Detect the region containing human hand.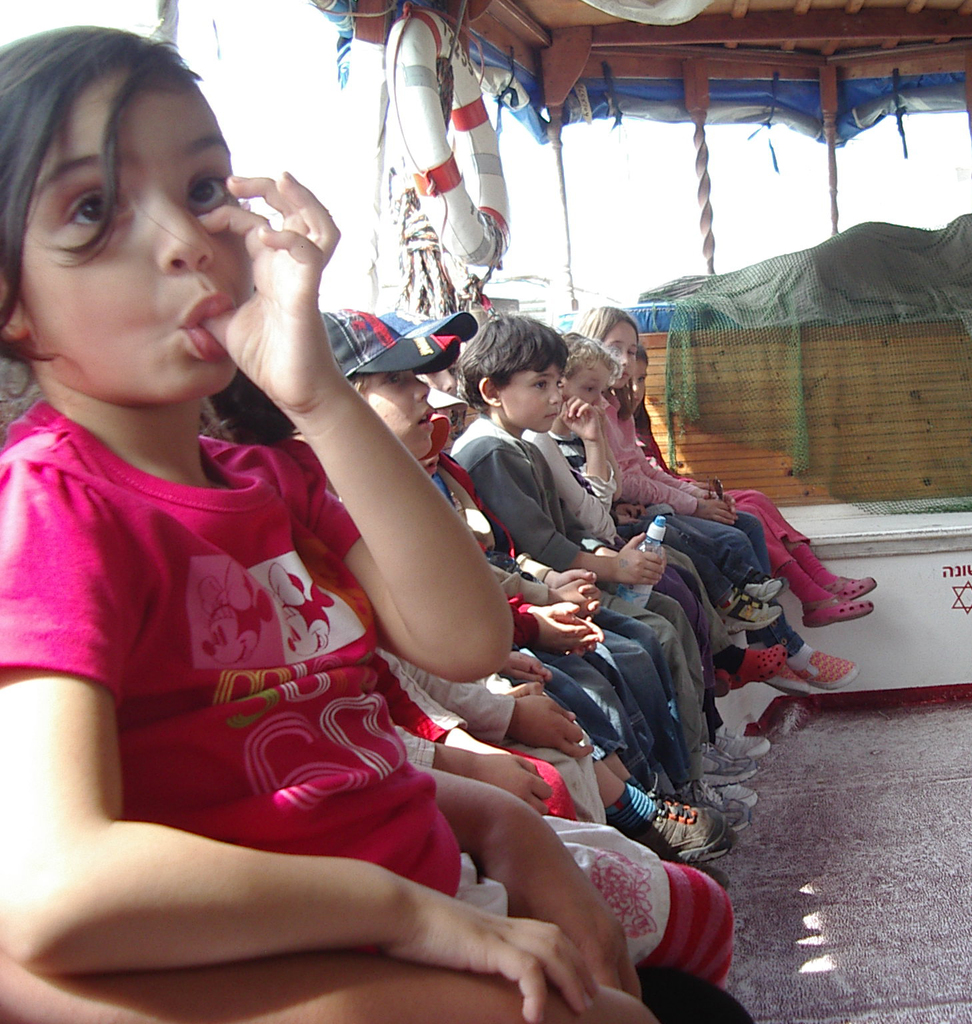
{"left": 525, "top": 598, "right": 591, "bottom": 651}.
